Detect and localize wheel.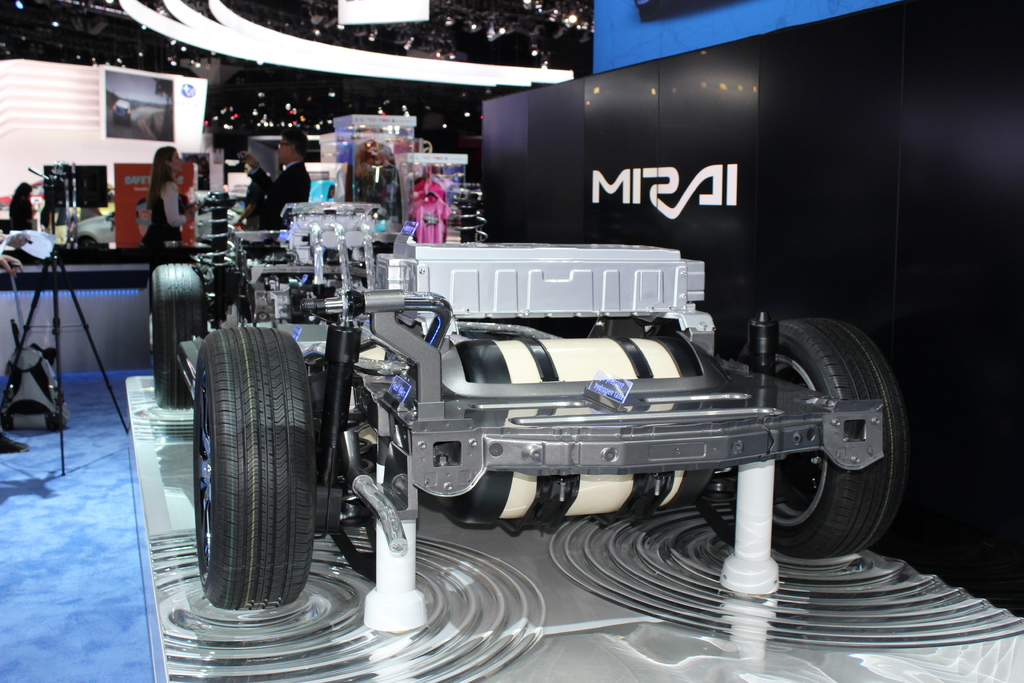
Localized at [145, 261, 212, 409].
